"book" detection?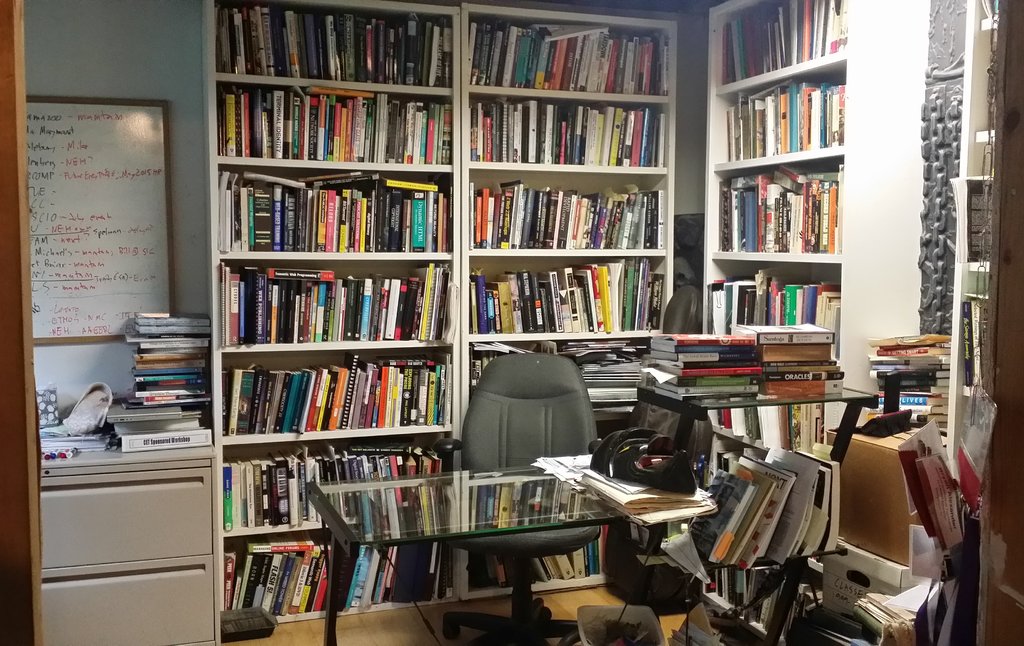
(684,468,757,563)
